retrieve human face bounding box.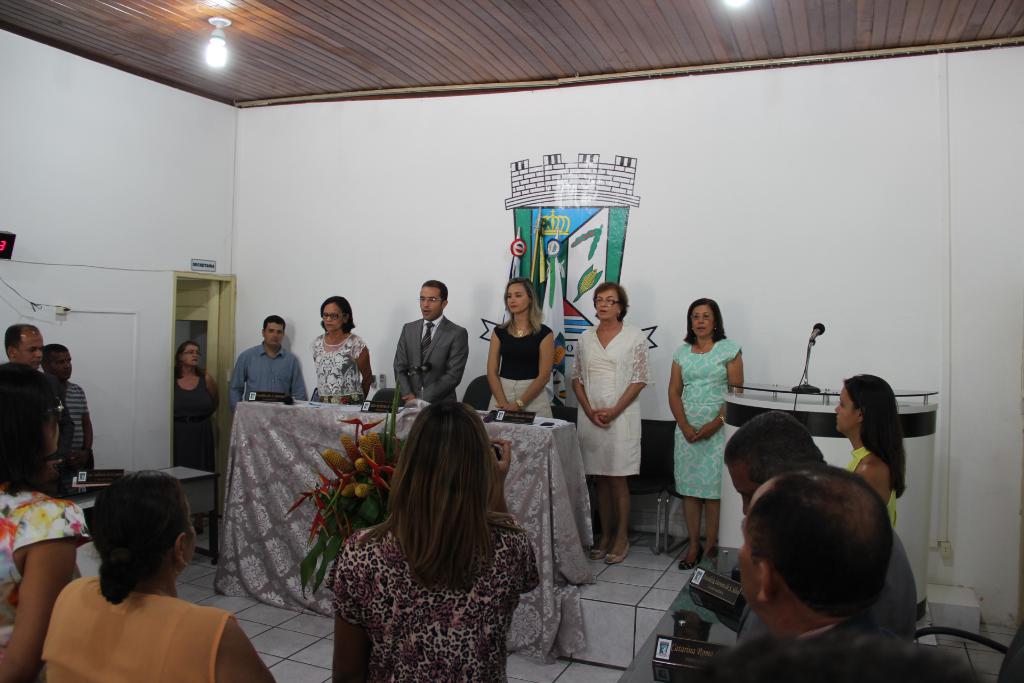
Bounding box: bbox=[692, 304, 714, 332].
